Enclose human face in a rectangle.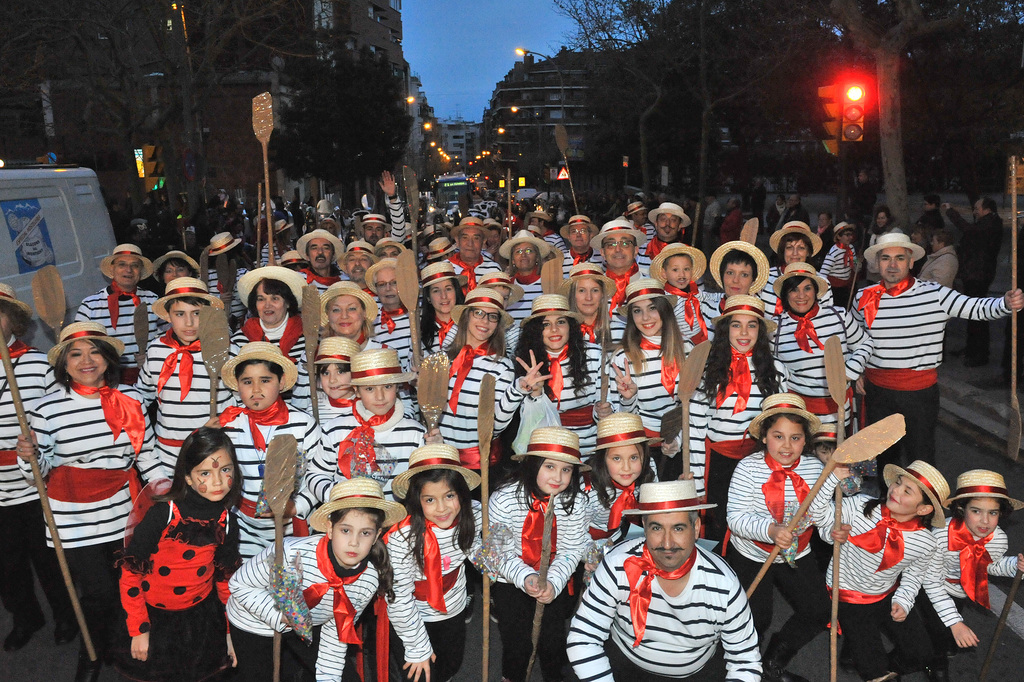
left=422, top=477, right=455, bottom=526.
